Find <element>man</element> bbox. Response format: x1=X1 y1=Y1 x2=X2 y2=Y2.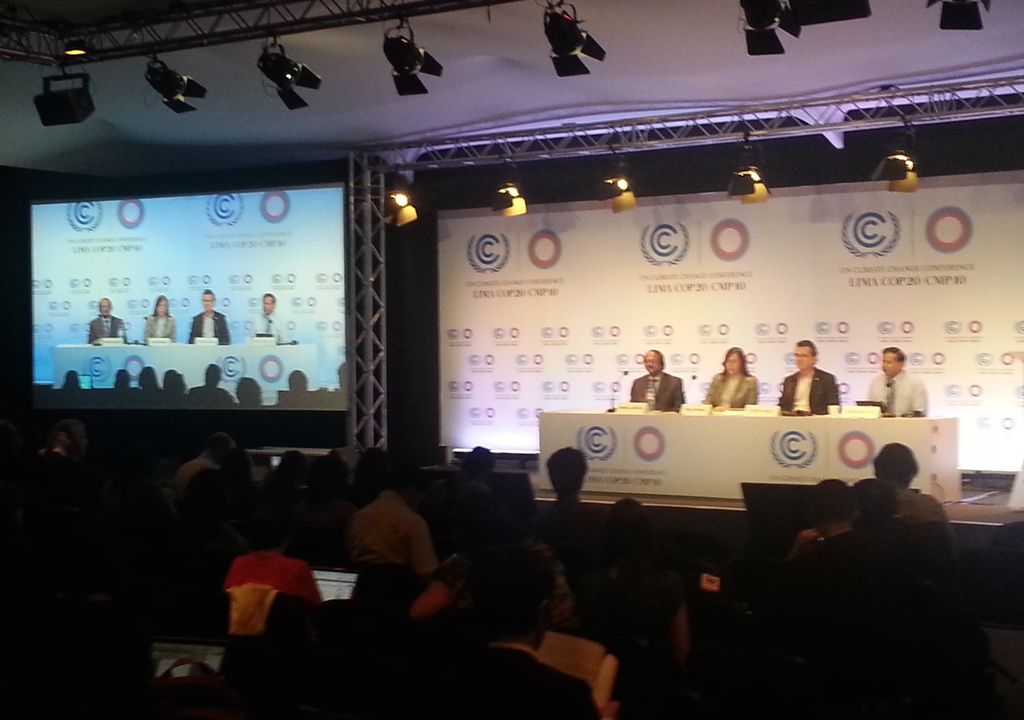
x1=243 y1=291 x2=291 y2=343.
